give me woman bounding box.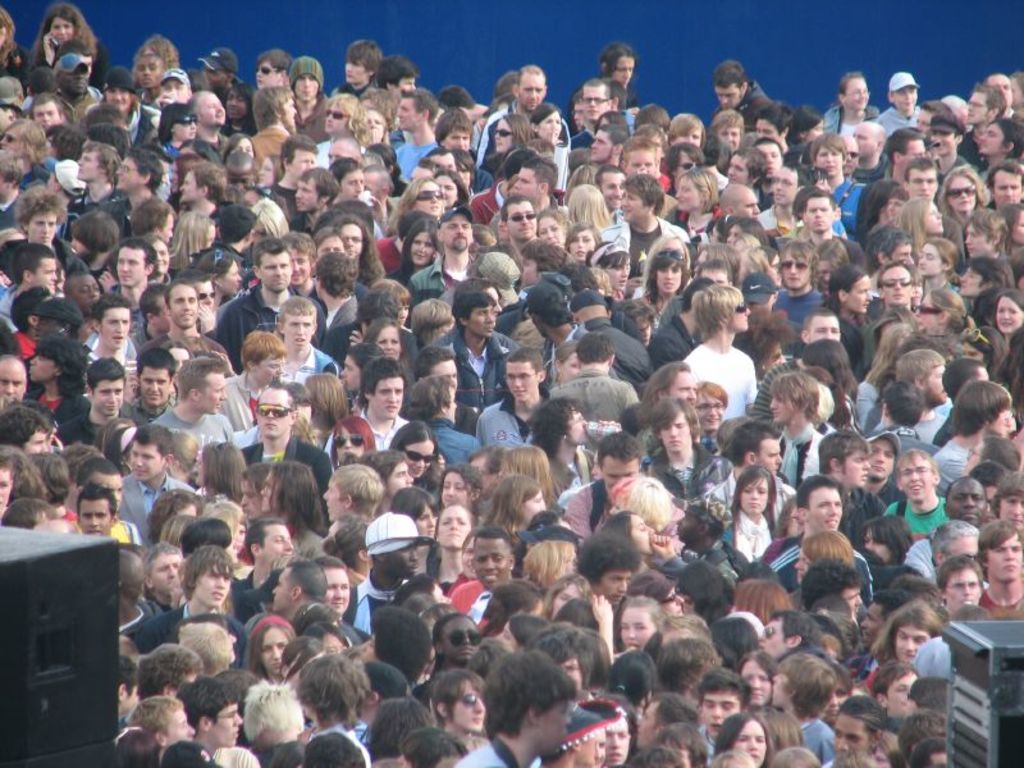
Rect(564, 224, 603, 262).
